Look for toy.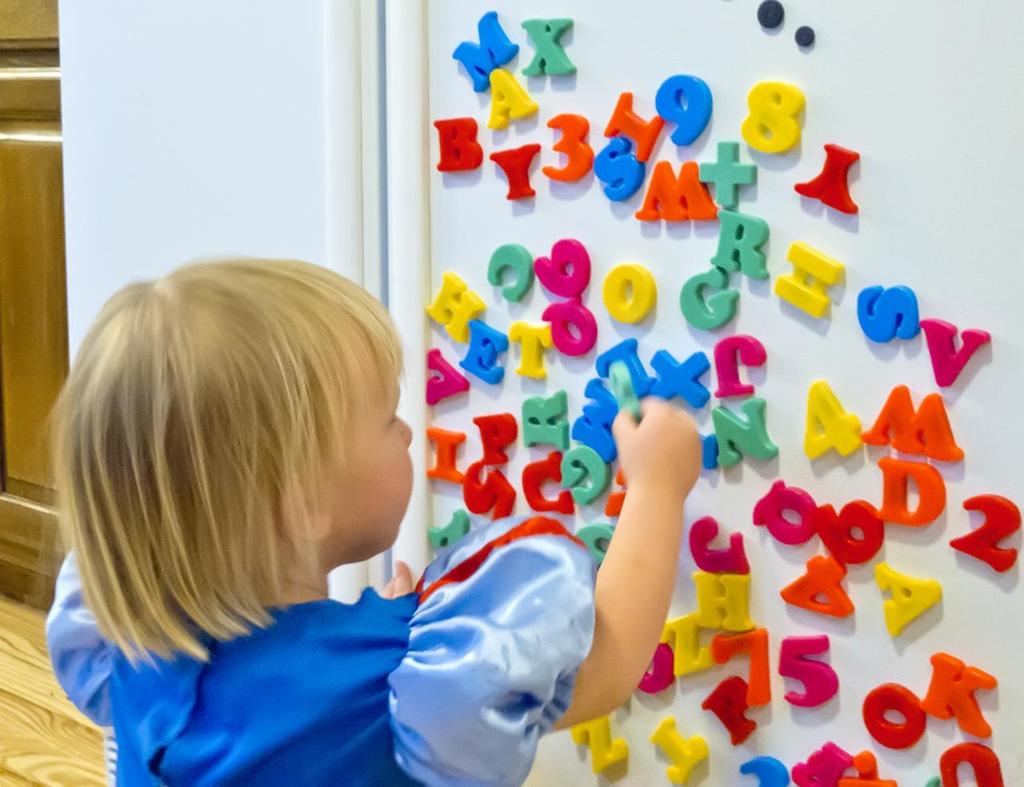
Found: x1=426 y1=272 x2=486 y2=340.
